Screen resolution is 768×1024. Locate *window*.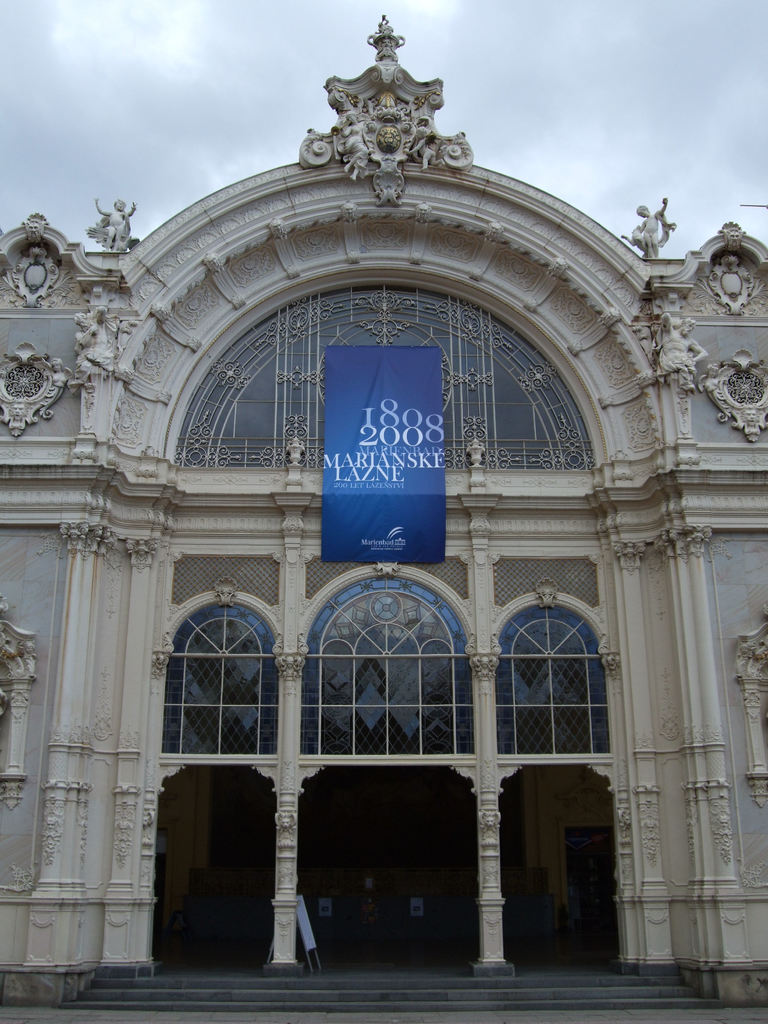
(295, 547, 477, 764).
